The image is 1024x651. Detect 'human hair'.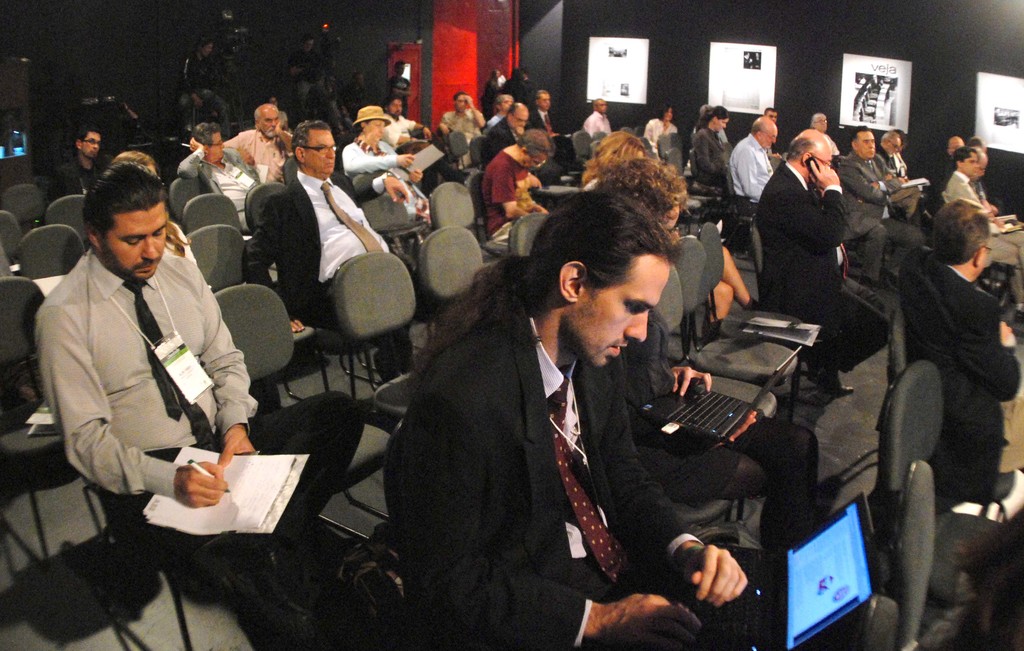
Detection: 851/125/870/141.
